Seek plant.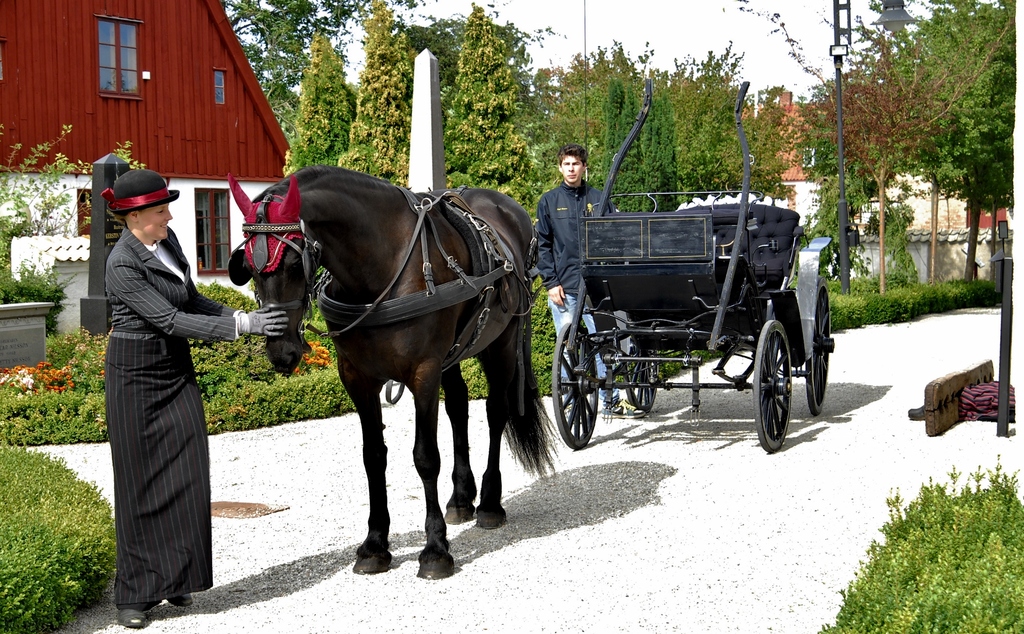
bbox=[289, 331, 334, 375].
